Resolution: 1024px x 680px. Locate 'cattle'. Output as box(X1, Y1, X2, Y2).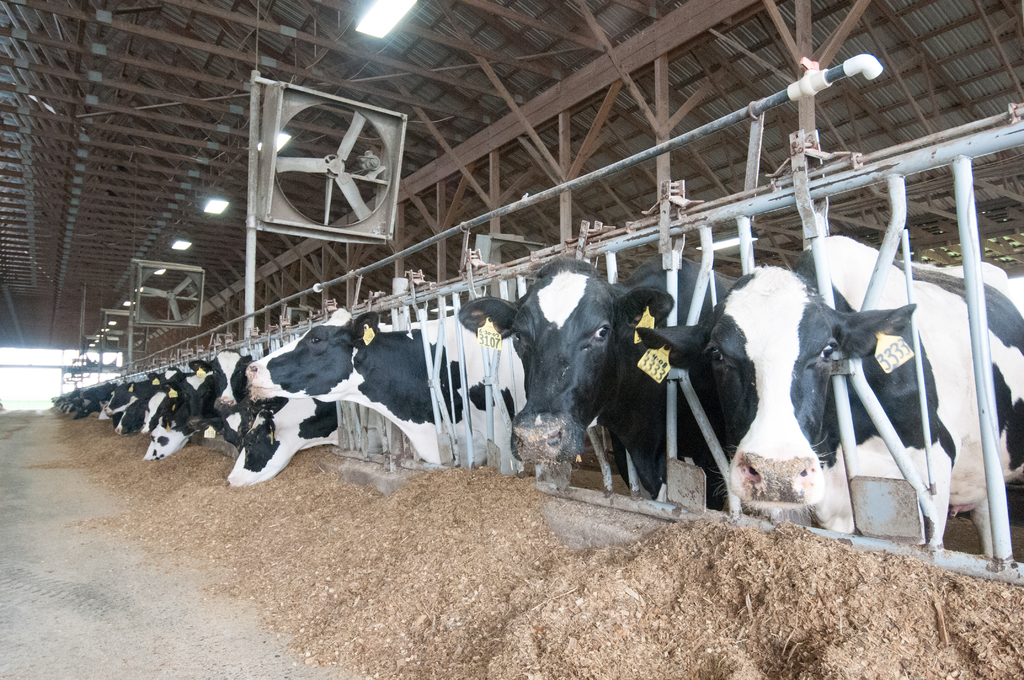
box(148, 409, 220, 467).
